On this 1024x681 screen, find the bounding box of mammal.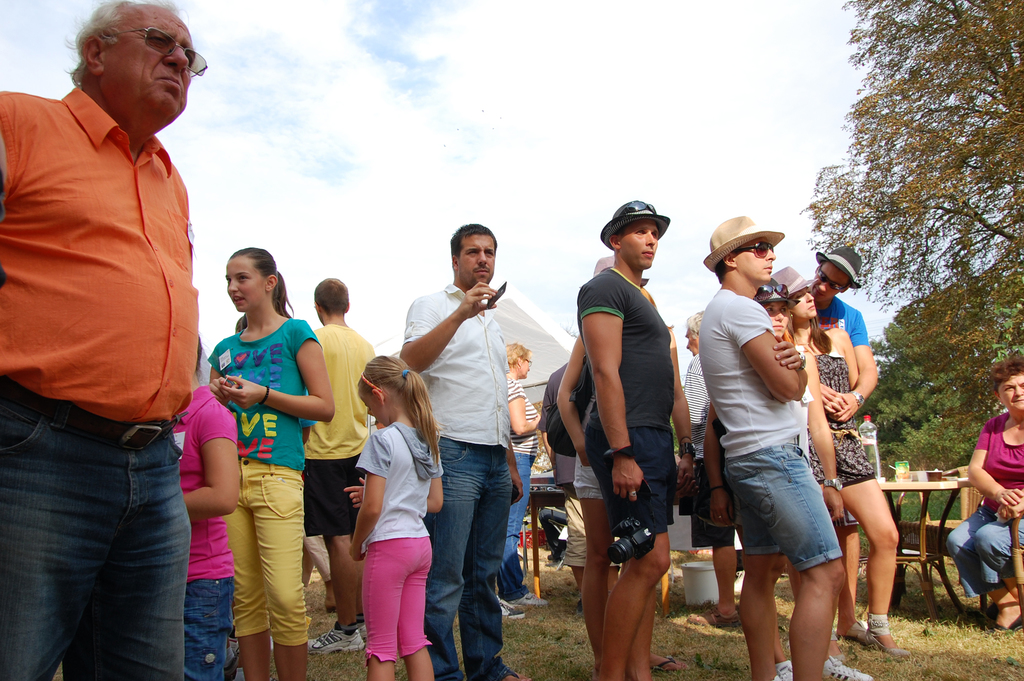
Bounding box: x1=348 y1=348 x2=446 y2=680.
